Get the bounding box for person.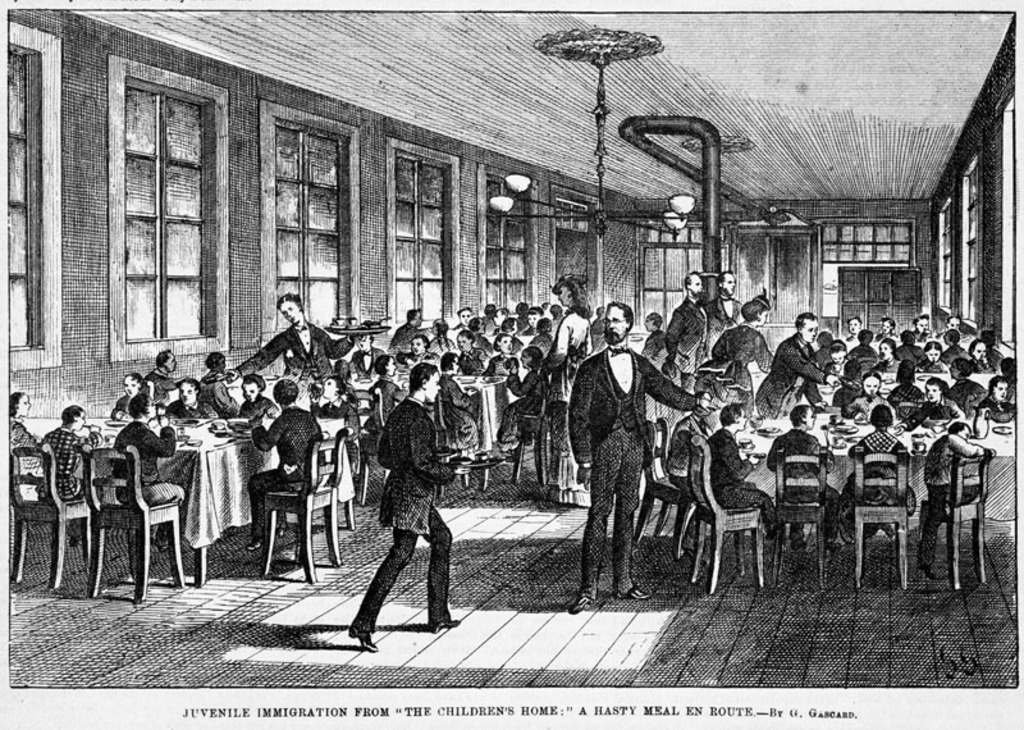
[753, 311, 840, 418].
